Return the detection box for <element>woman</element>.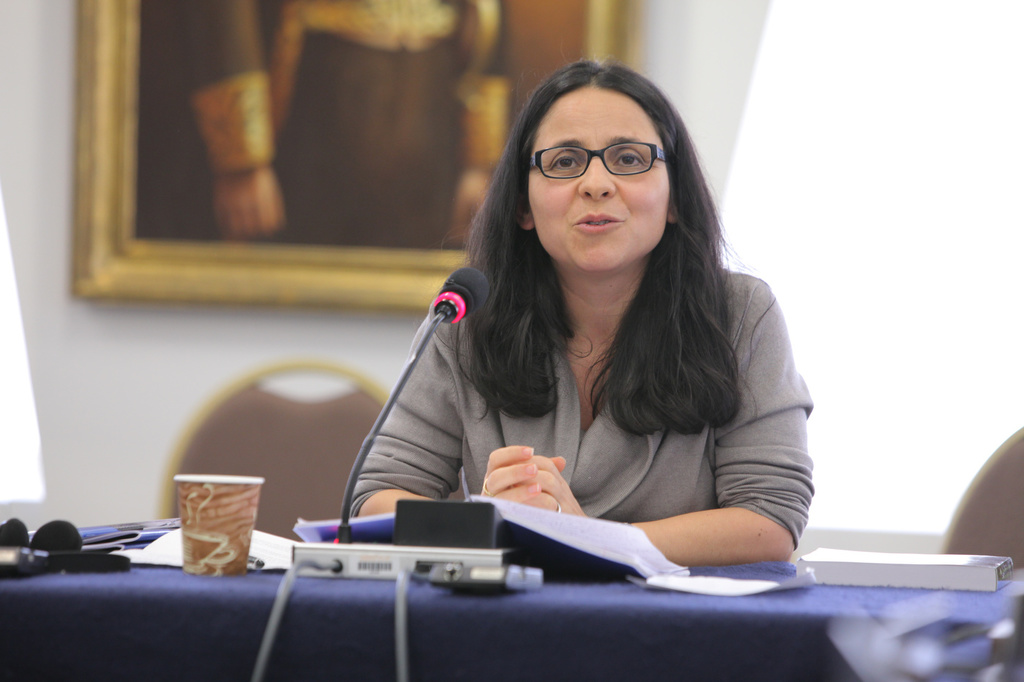
box(314, 63, 834, 599).
